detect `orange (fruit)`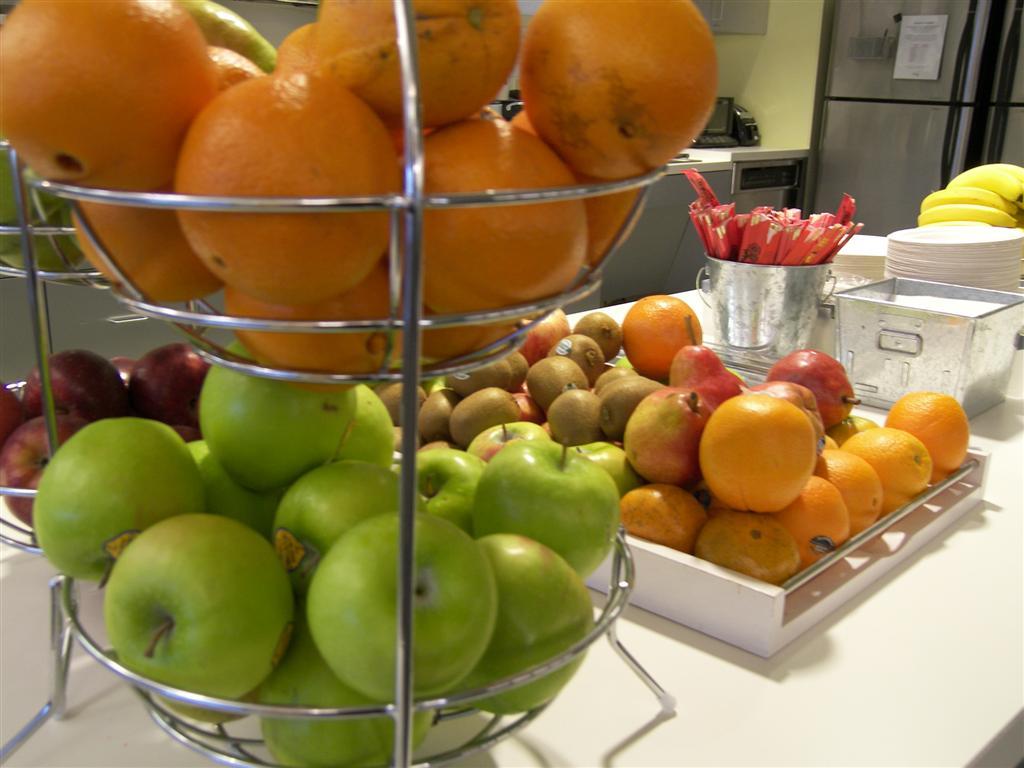
{"left": 55, "top": 193, "right": 205, "bottom": 306}
